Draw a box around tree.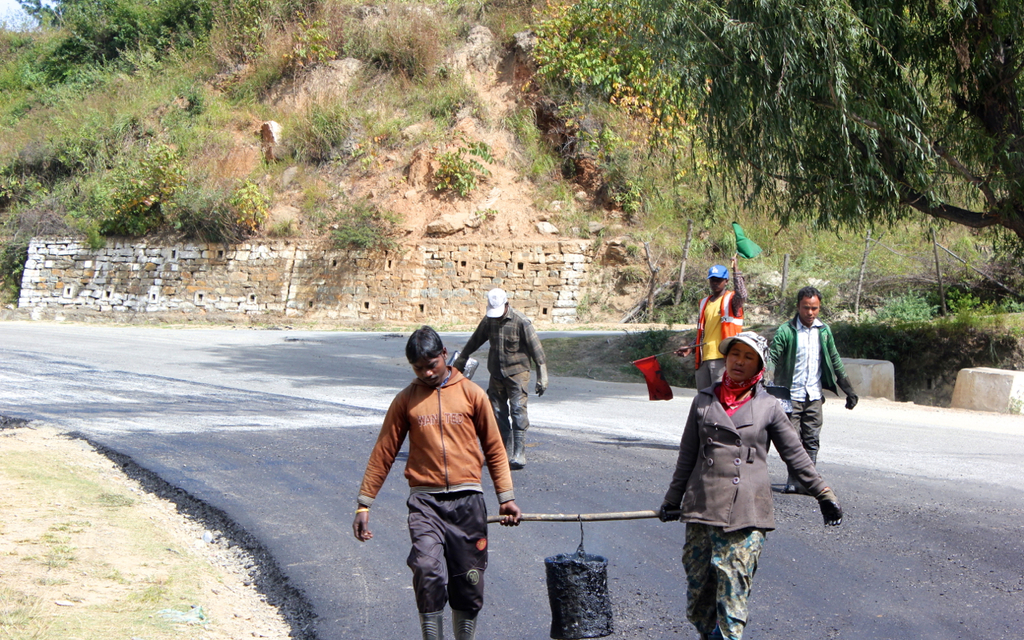
select_region(562, 0, 1023, 286).
